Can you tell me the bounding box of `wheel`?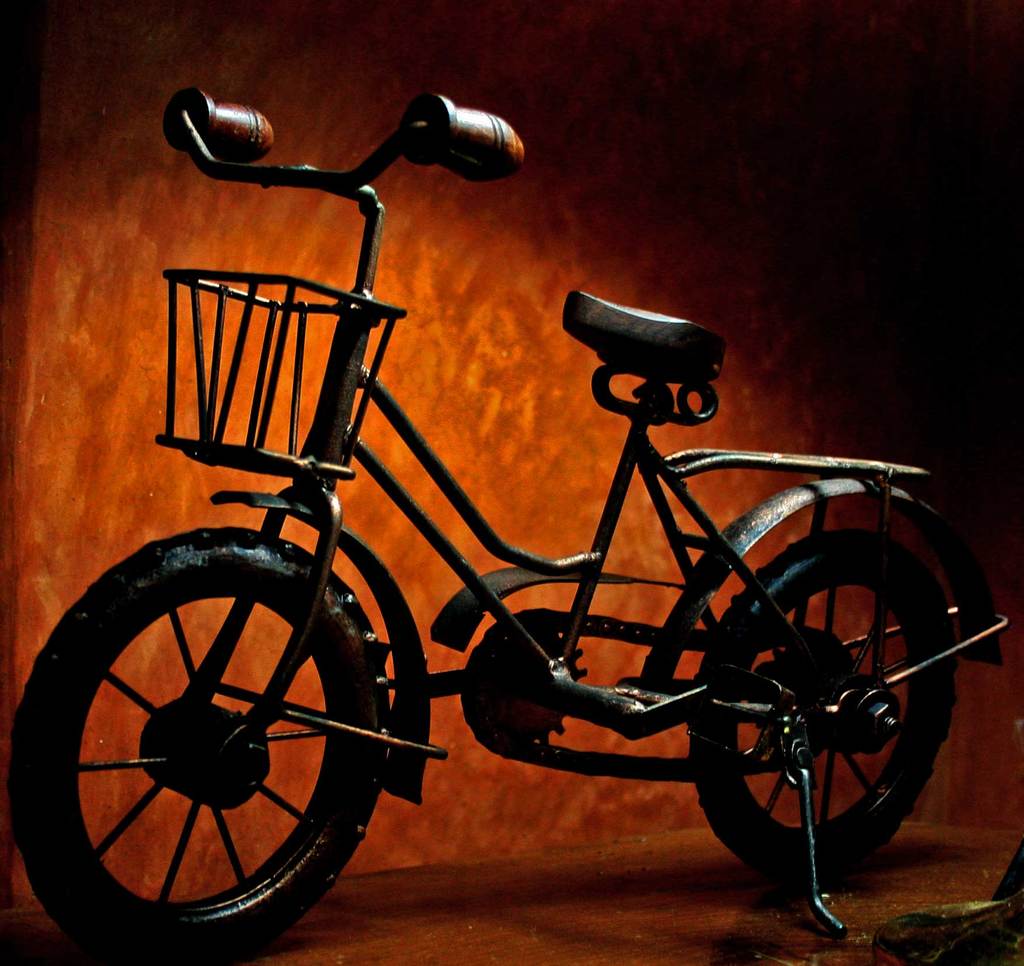
<region>20, 541, 412, 935</region>.
